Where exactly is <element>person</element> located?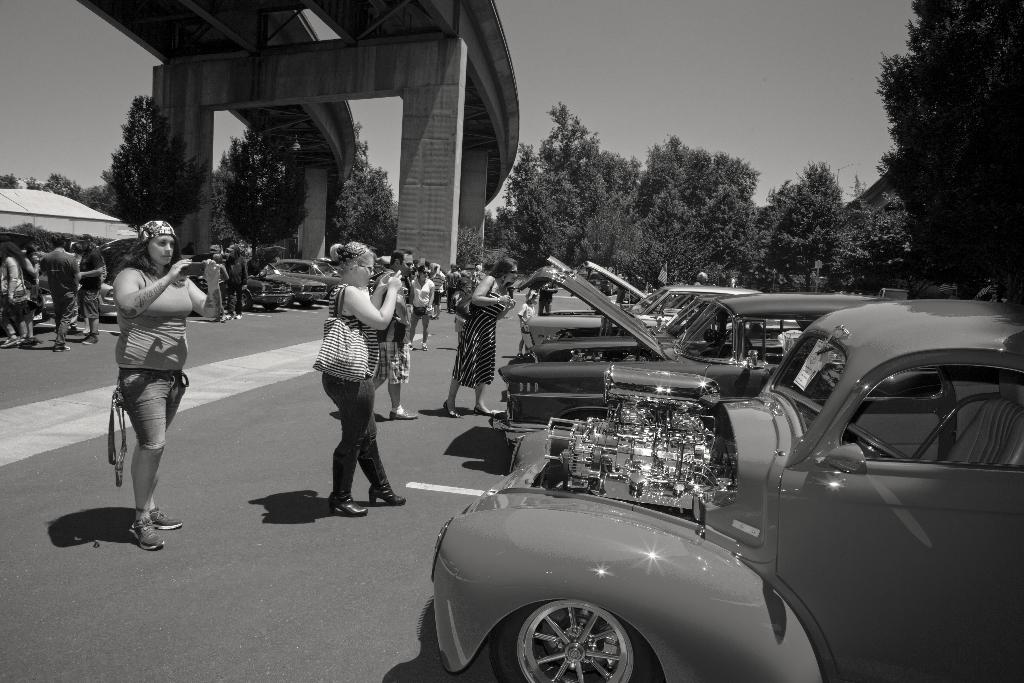
Its bounding box is [319,241,402,514].
